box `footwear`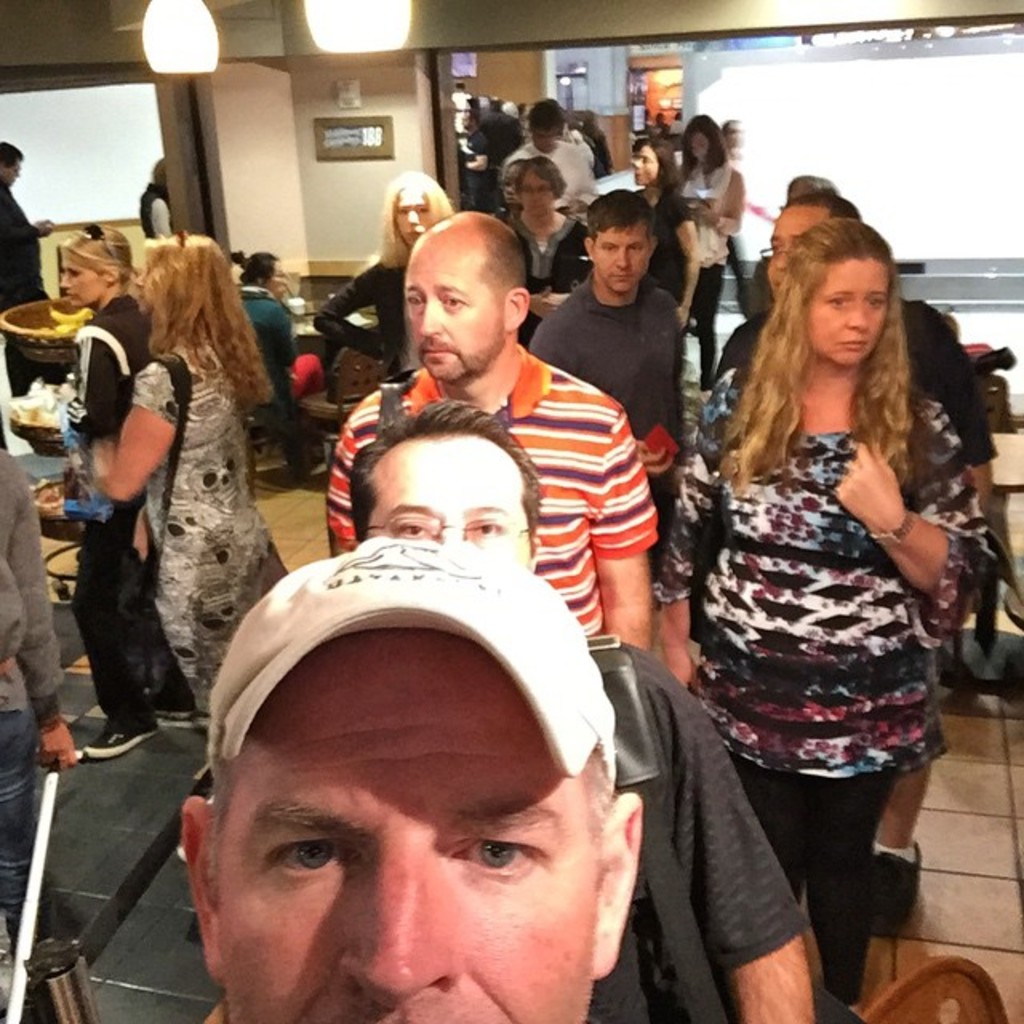
150:707:197:730
